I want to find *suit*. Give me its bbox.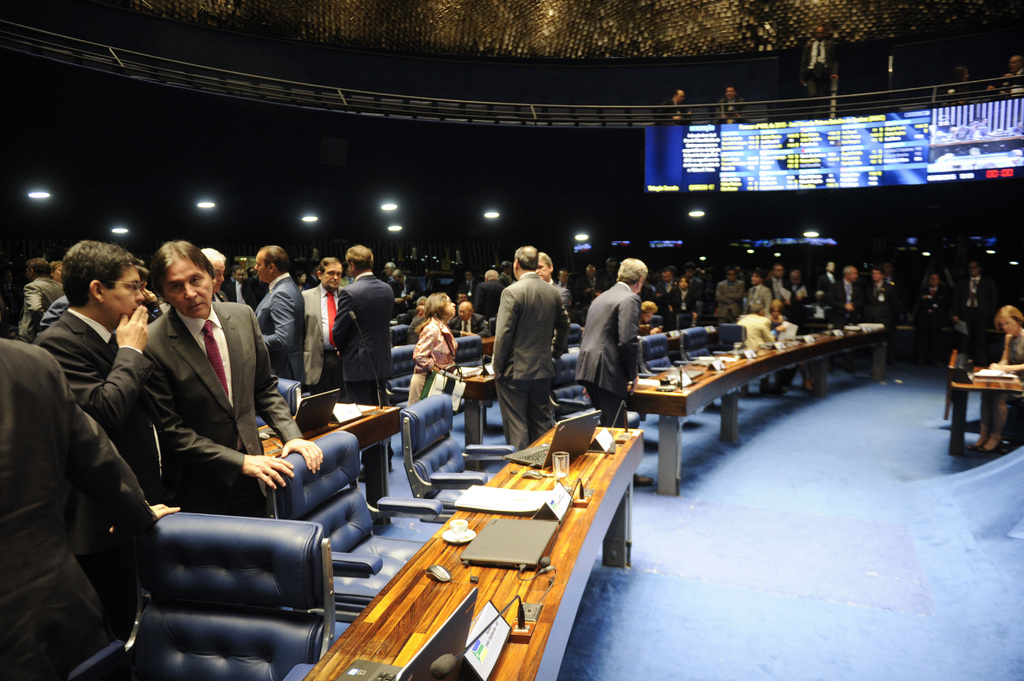
(747, 285, 771, 321).
